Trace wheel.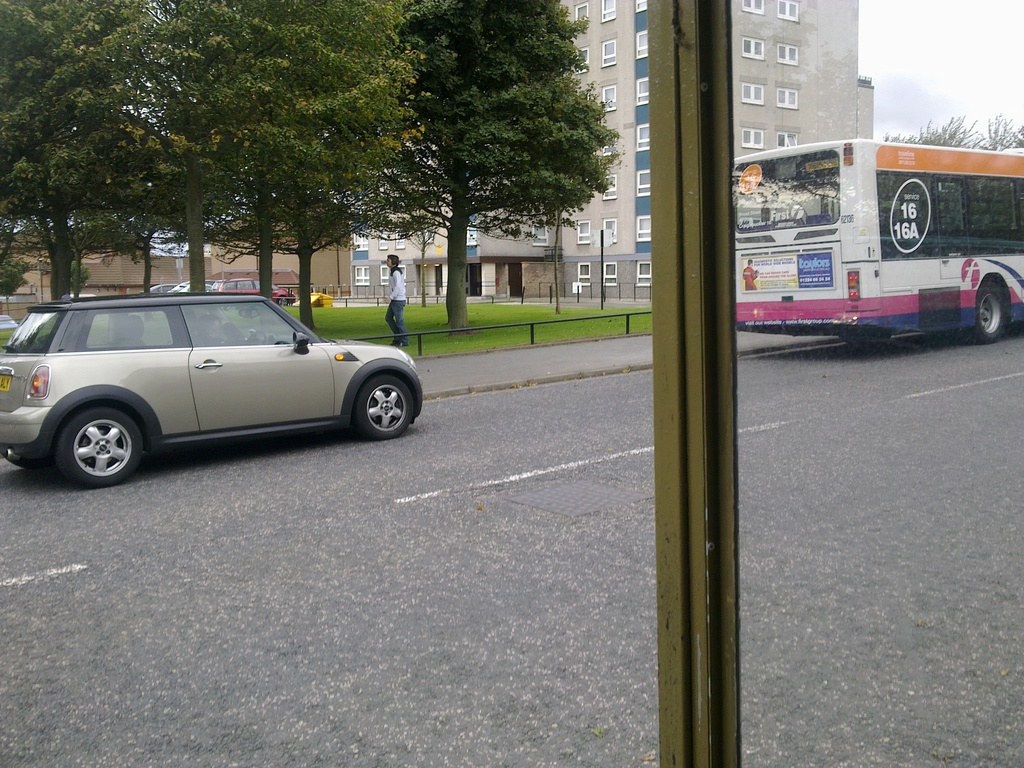
Traced to box=[54, 401, 148, 491].
